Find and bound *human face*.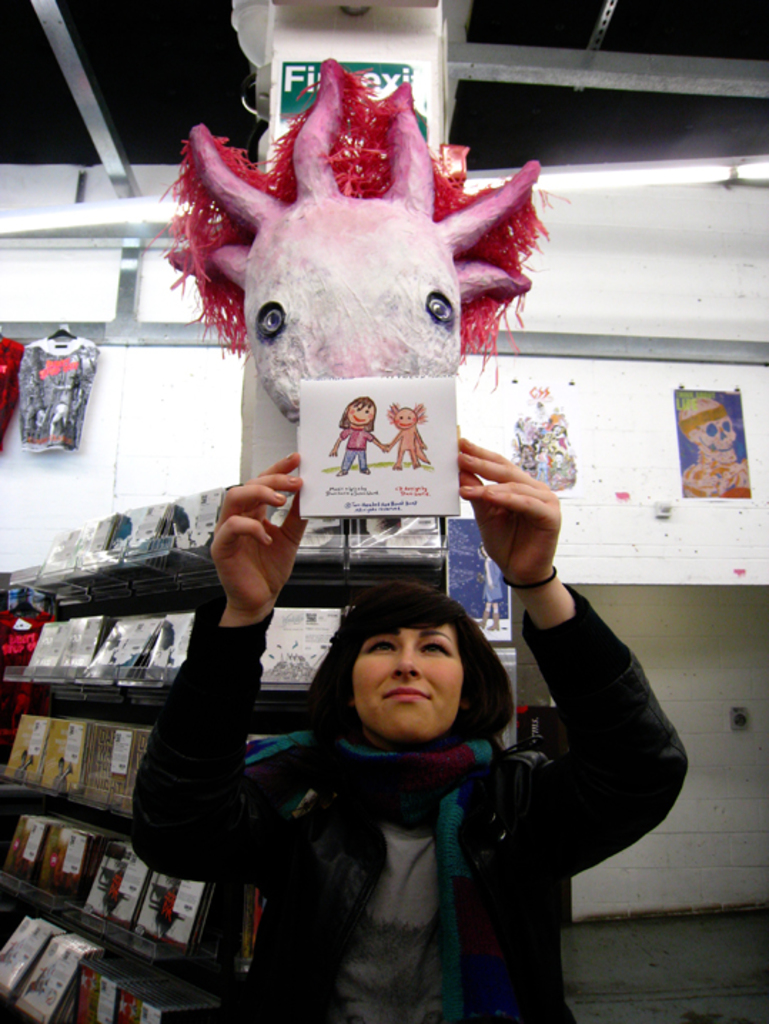
Bound: x1=395 y1=408 x2=412 y2=432.
